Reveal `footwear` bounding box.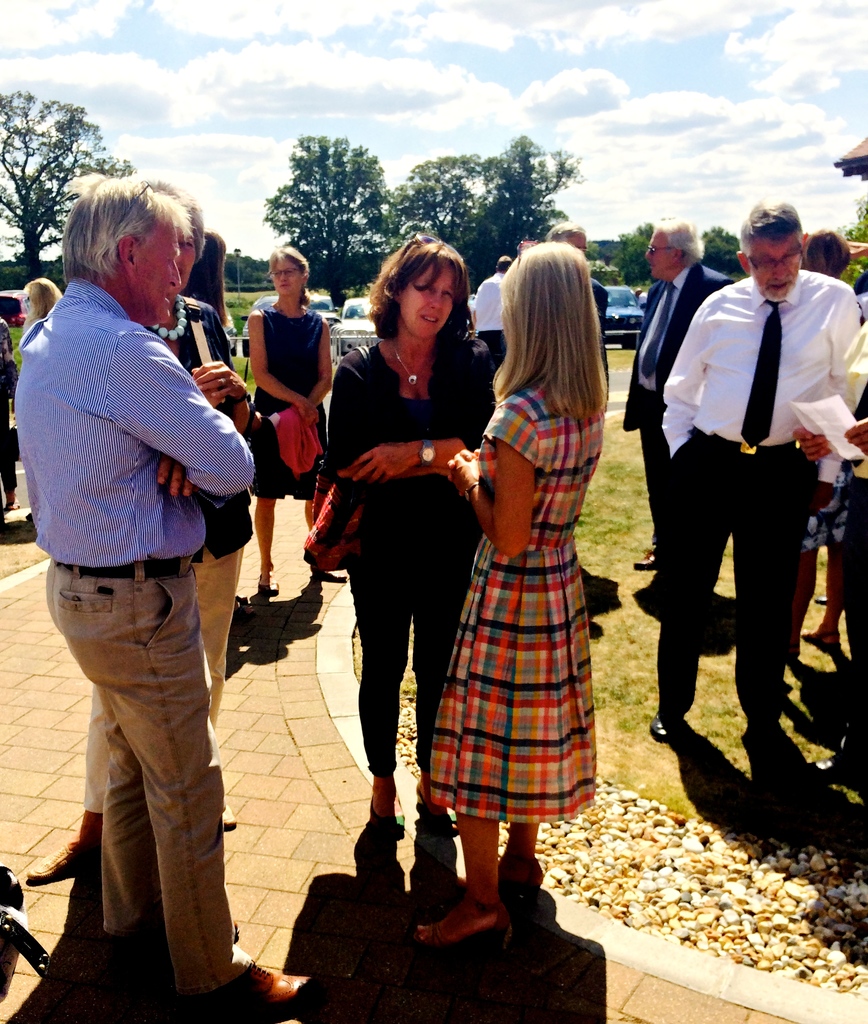
Revealed: bbox=(20, 838, 94, 881).
